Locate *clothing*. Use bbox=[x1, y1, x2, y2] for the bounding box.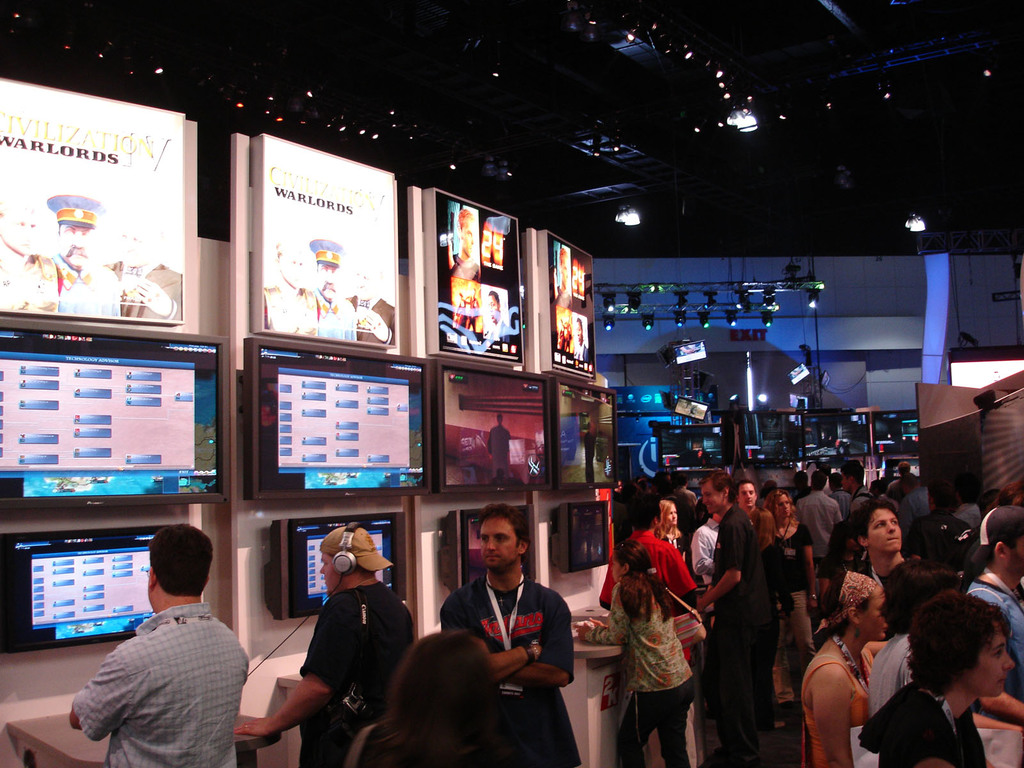
bbox=[557, 285, 572, 307].
